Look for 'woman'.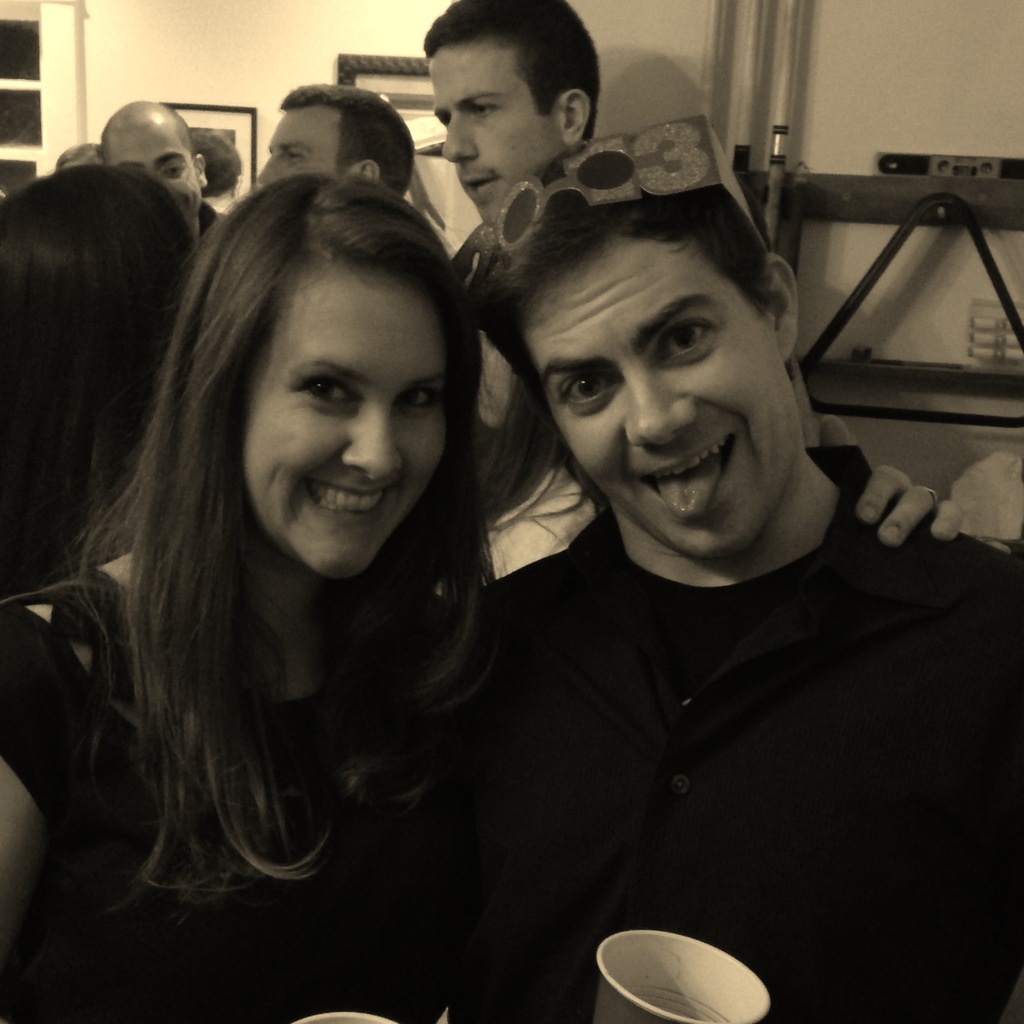
Found: detection(0, 160, 188, 595).
